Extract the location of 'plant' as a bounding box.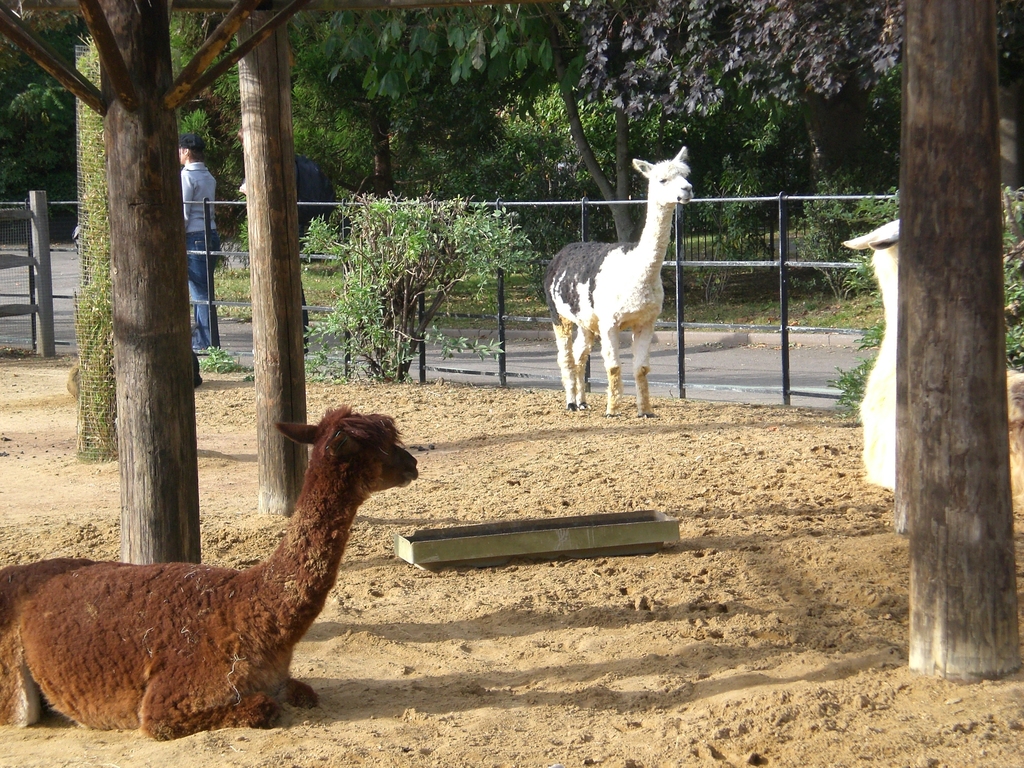
(789, 179, 831, 308).
